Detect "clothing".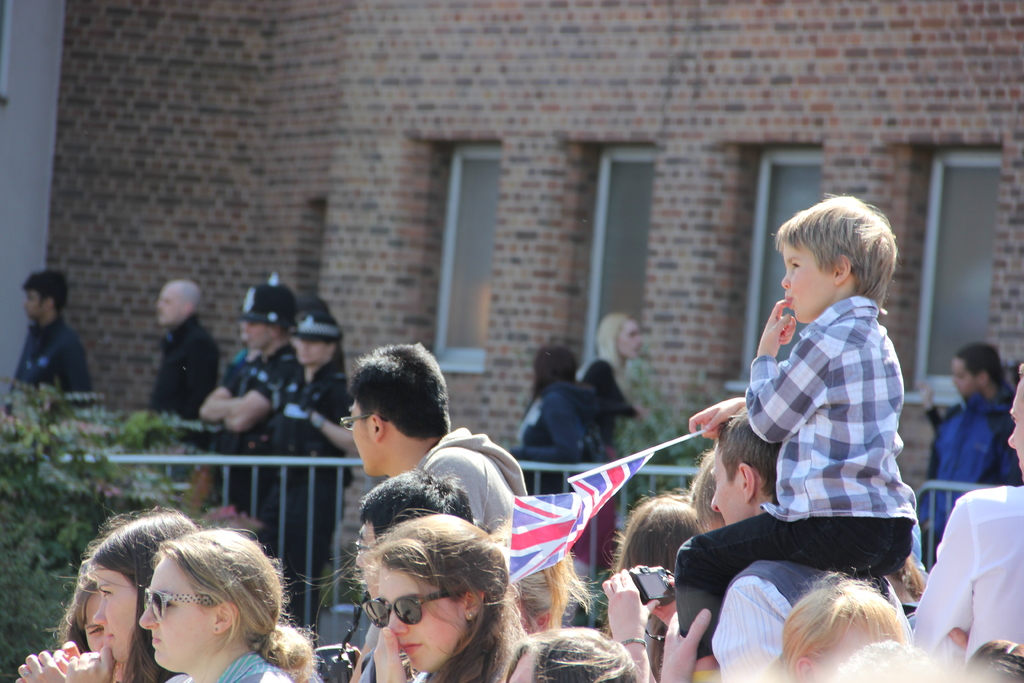
Detected at [710, 553, 906, 682].
